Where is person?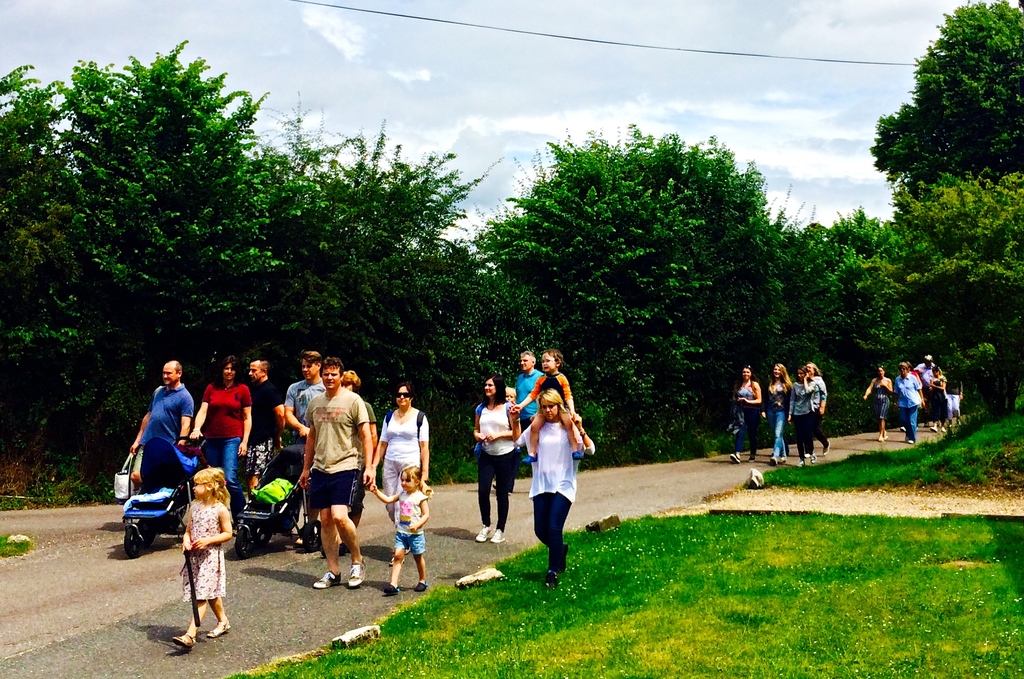
detection(514, 353, 540, 478).
